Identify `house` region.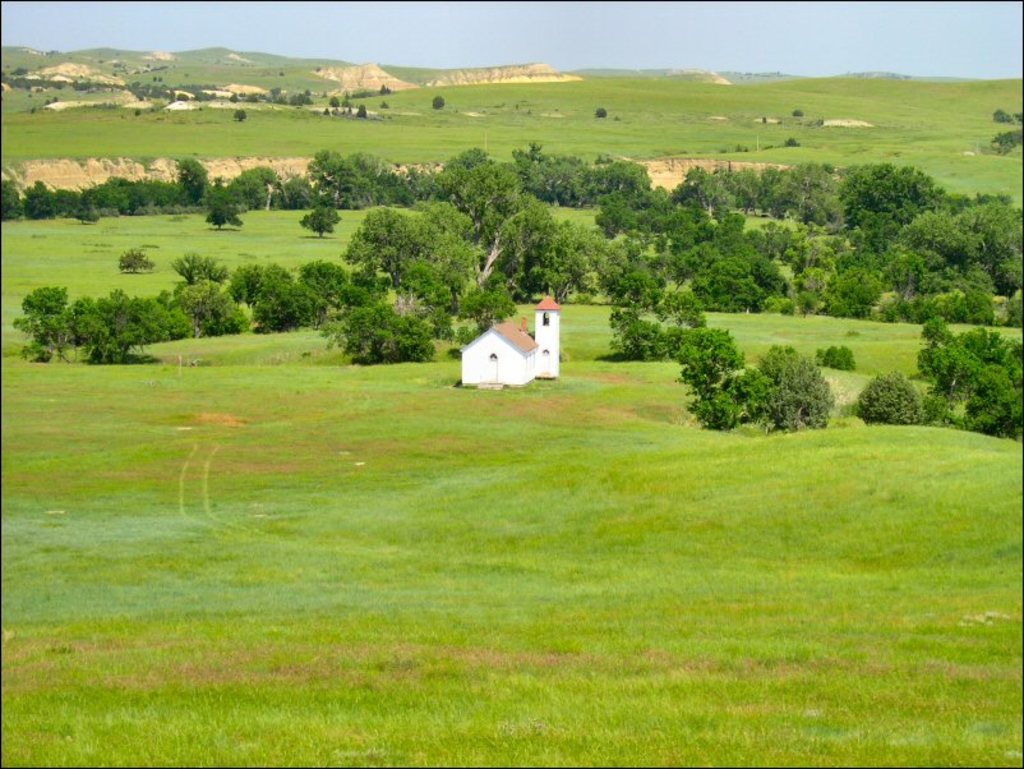
Region: 460, 295, 563, 381.
